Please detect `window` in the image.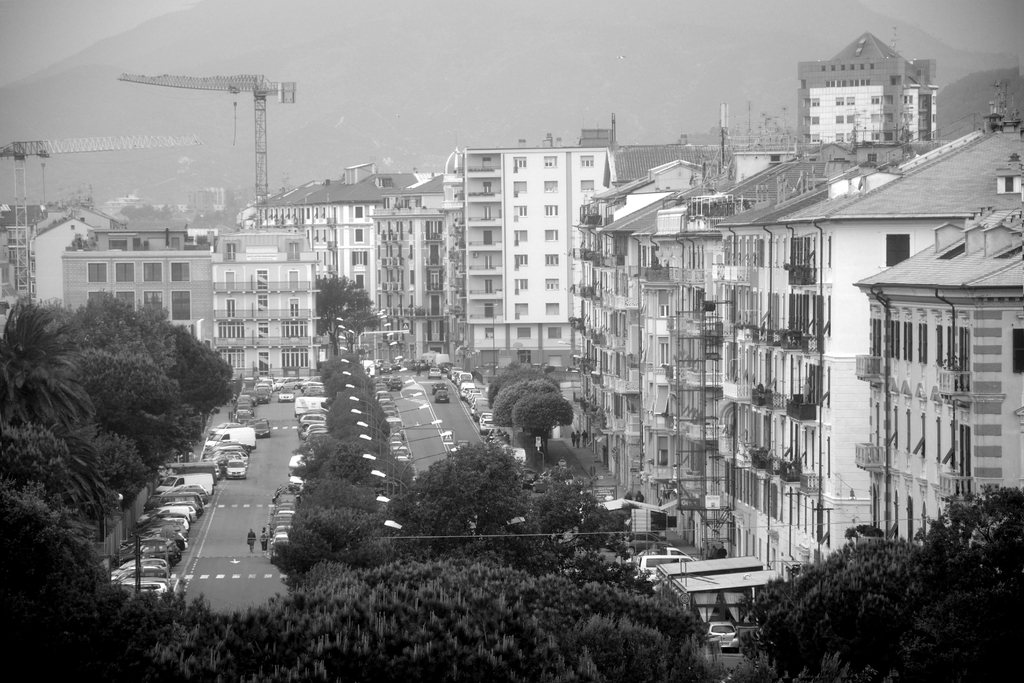
482,227,496,247.
